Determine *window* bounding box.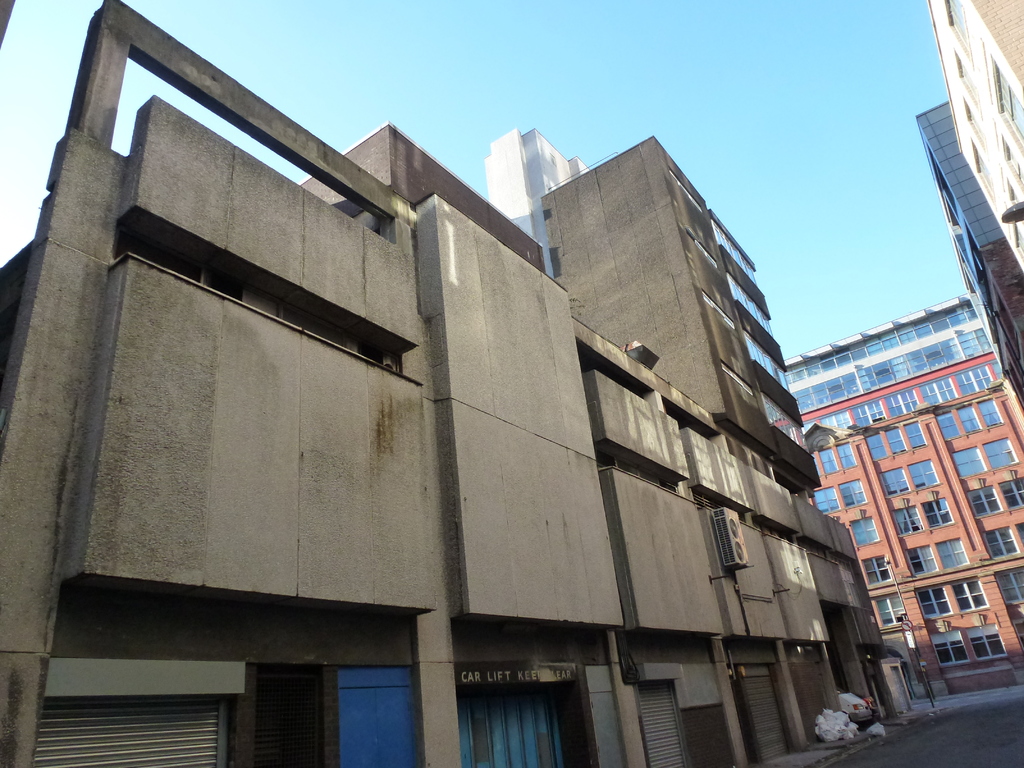
Determined: (865, 433, 890, 463).
